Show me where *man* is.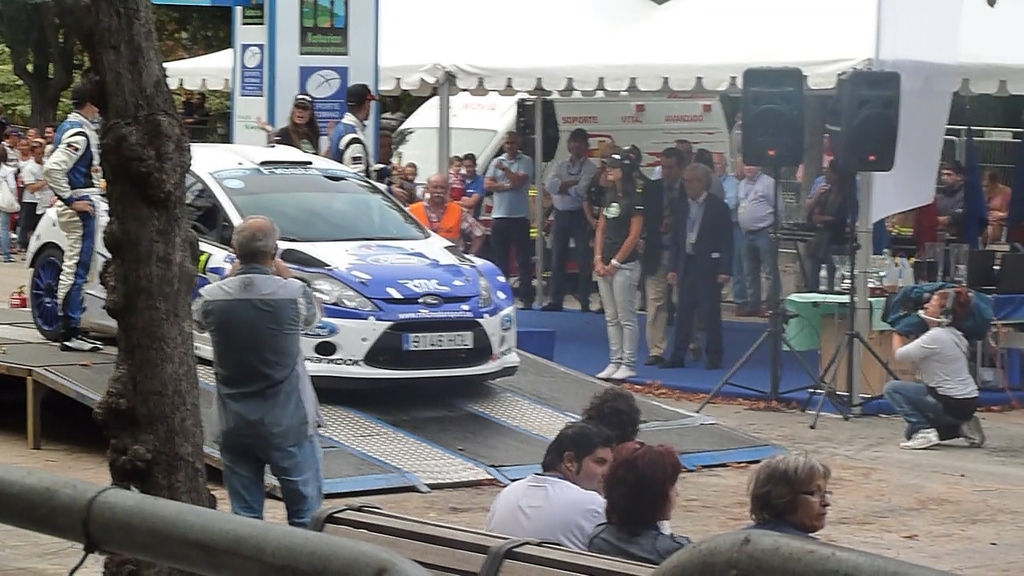
*man* is at 486:420:603:550.
